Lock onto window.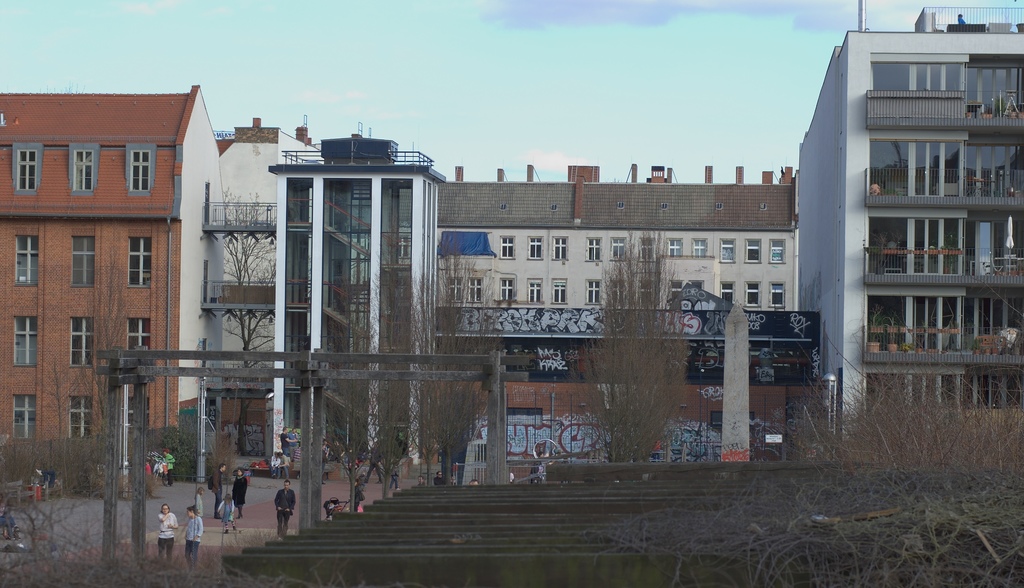
Locked: [x1=526, y1=276, x2=543, y2=302].
